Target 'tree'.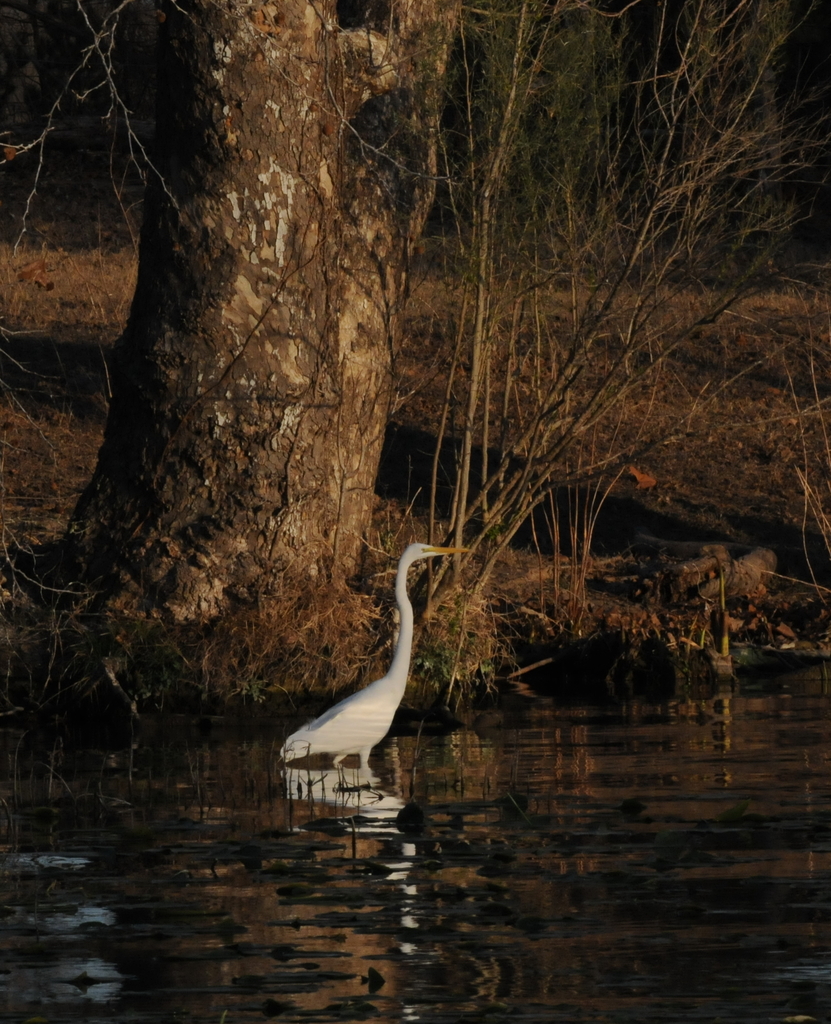
Target region: x1=45, y1=0, x2=814, y2=803.
